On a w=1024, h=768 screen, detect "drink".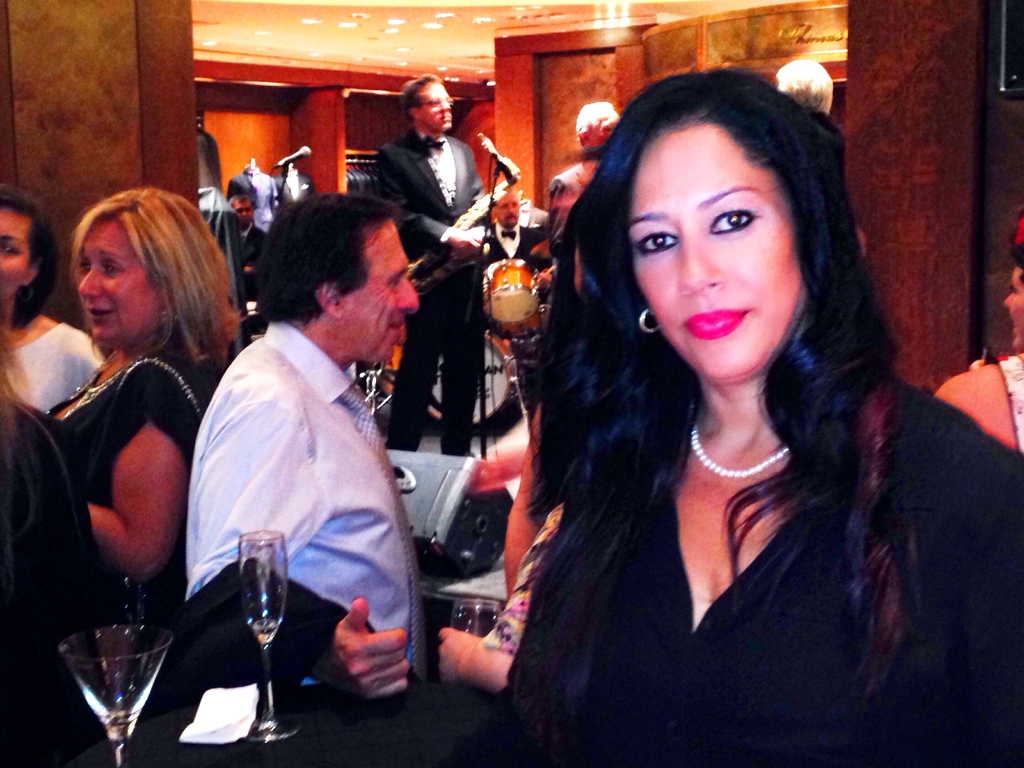
left=256, top=617, right=277, bottom=641.
